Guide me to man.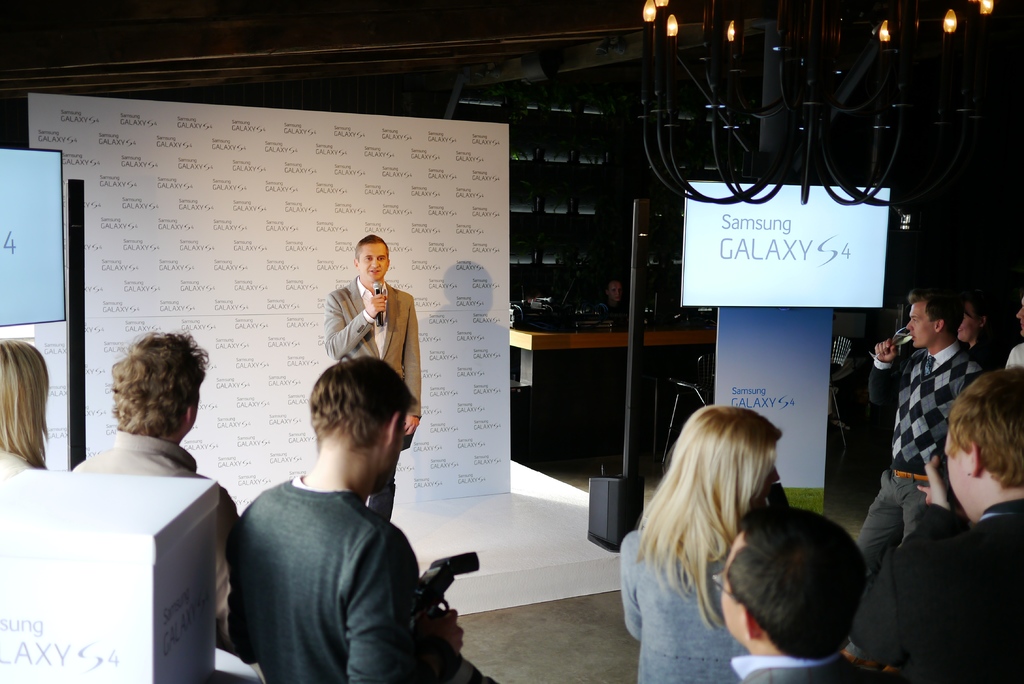
Guidance: l=1004, t=296, r=1023, b=369.
